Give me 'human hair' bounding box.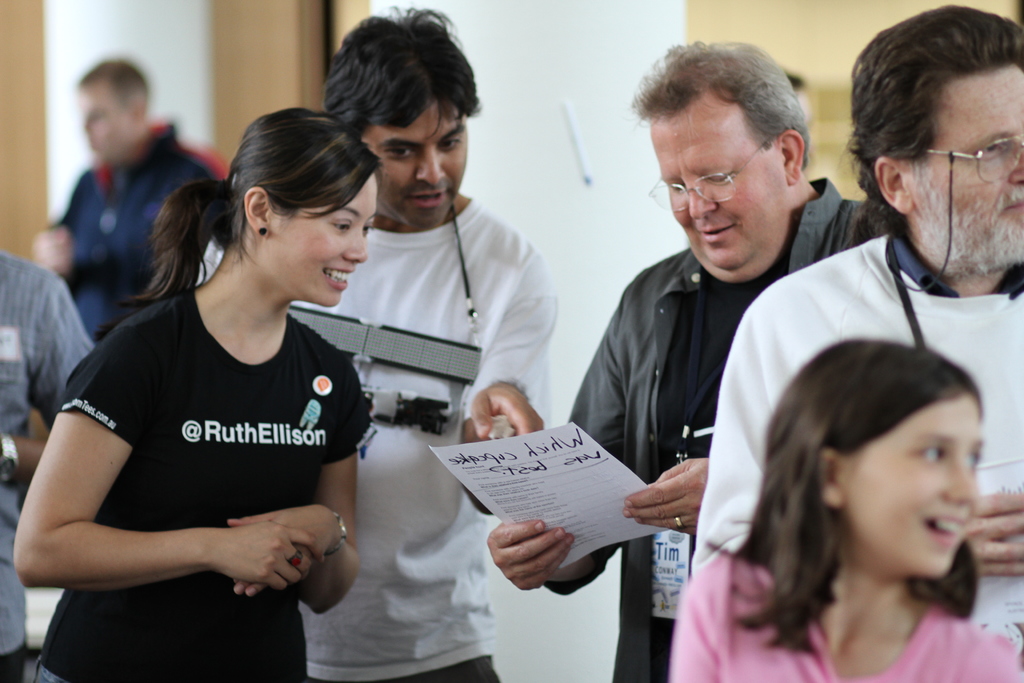
(115, 110, 383, 304).
